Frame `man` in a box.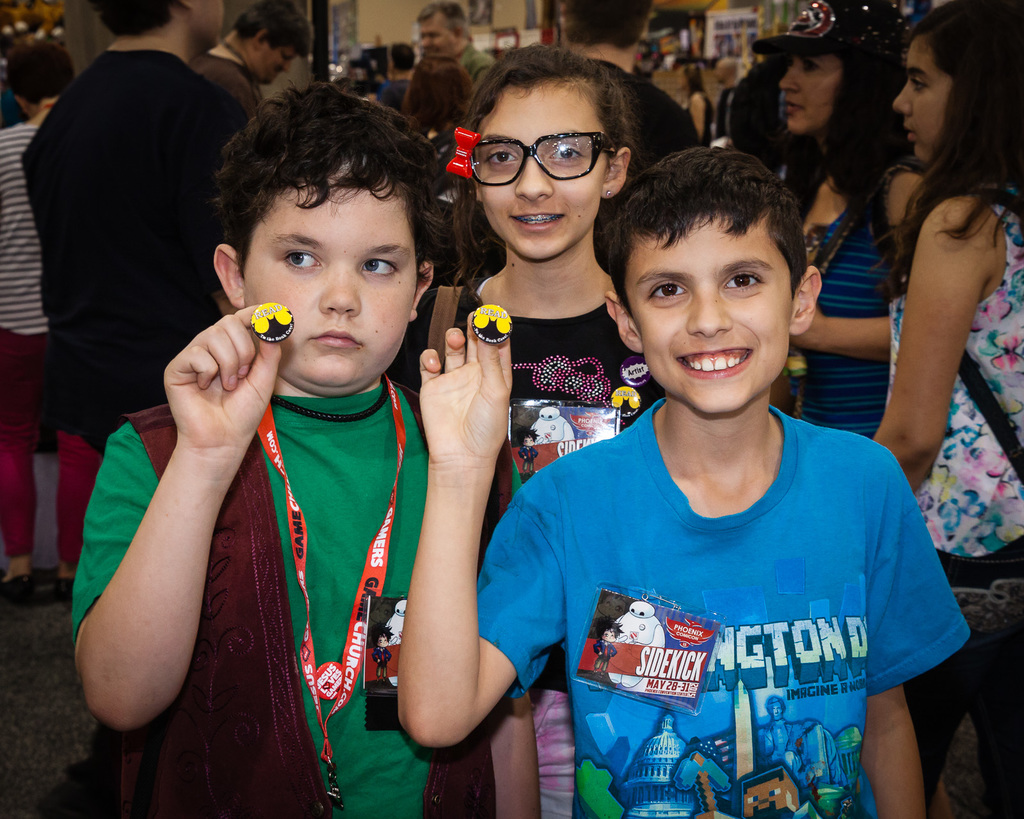
bbox=[417, 0, 700, 288].
